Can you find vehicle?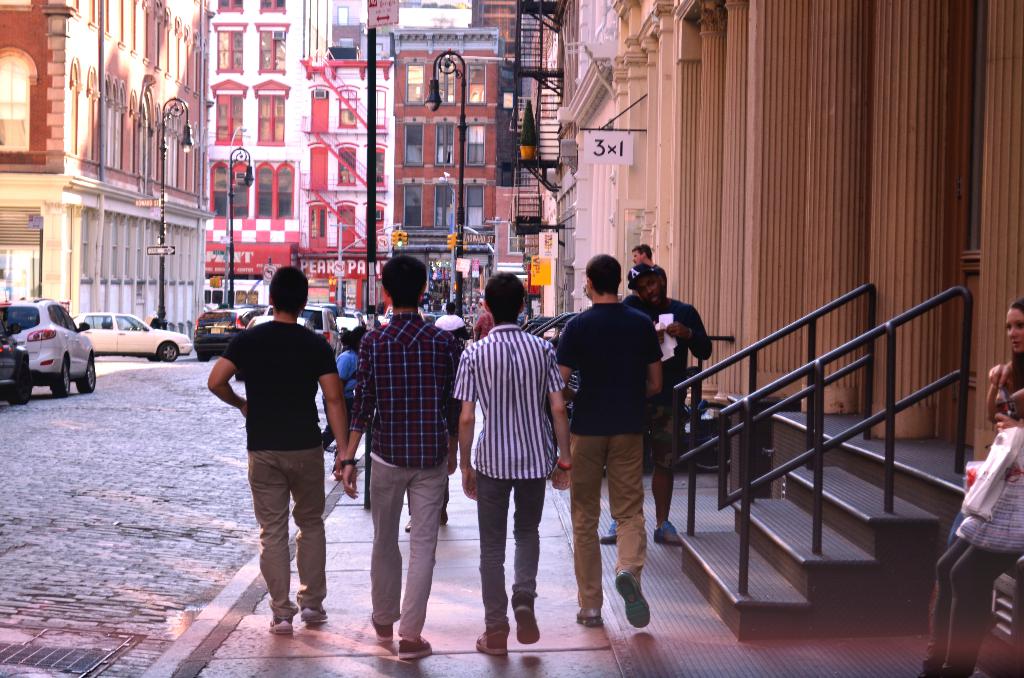
Yes, bounding box: box(317, 300, 342, 321).
